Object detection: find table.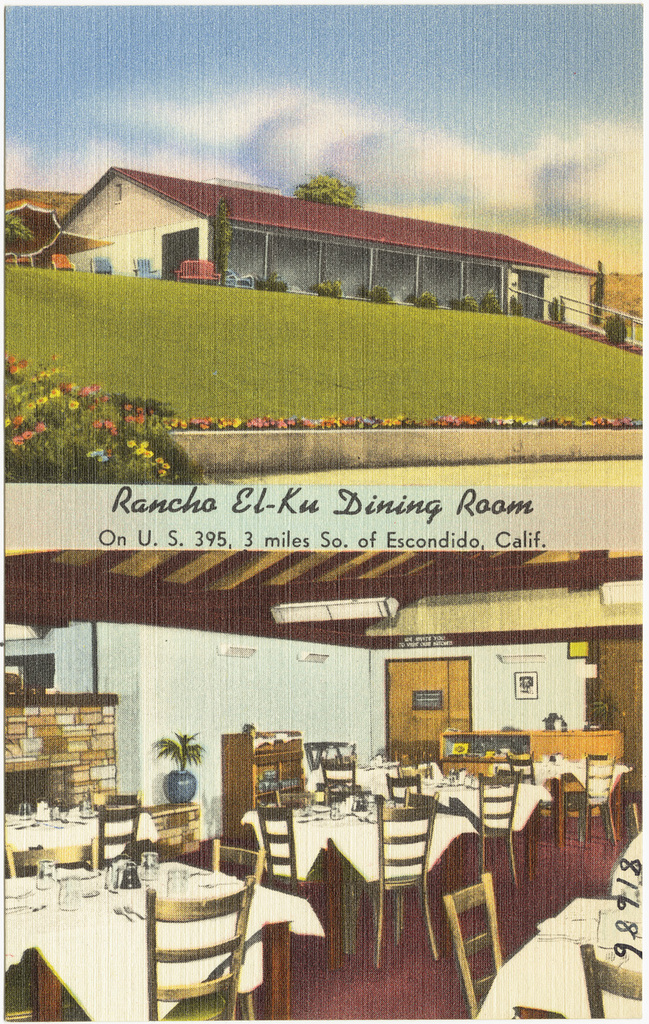
bbox=(462, 820, 648, 1014).
